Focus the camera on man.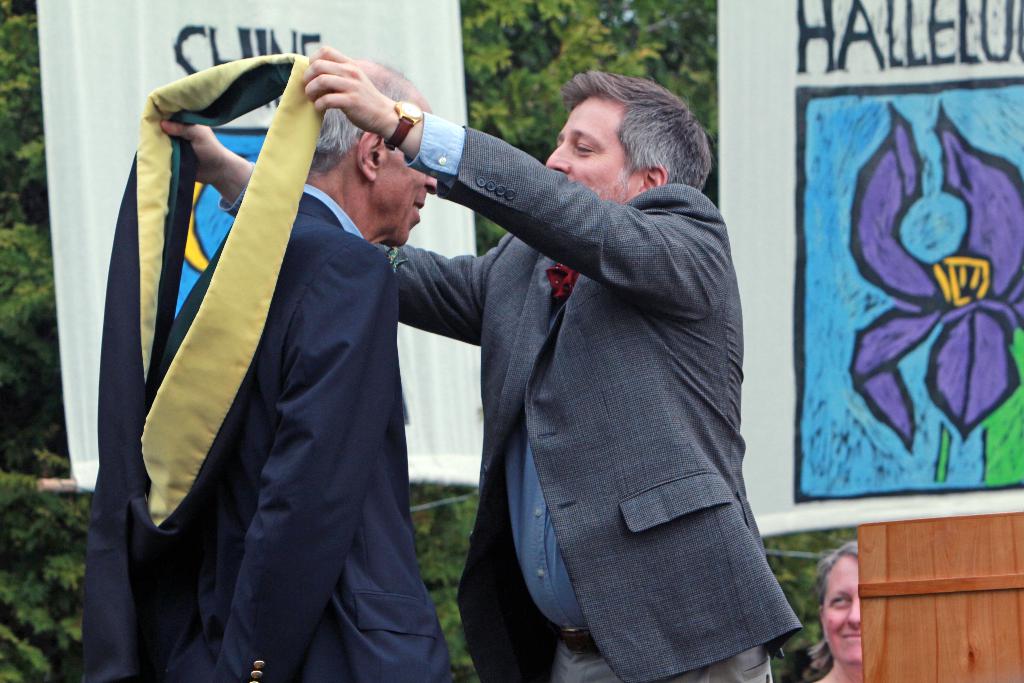
Focus region: [157,44,802,682].
